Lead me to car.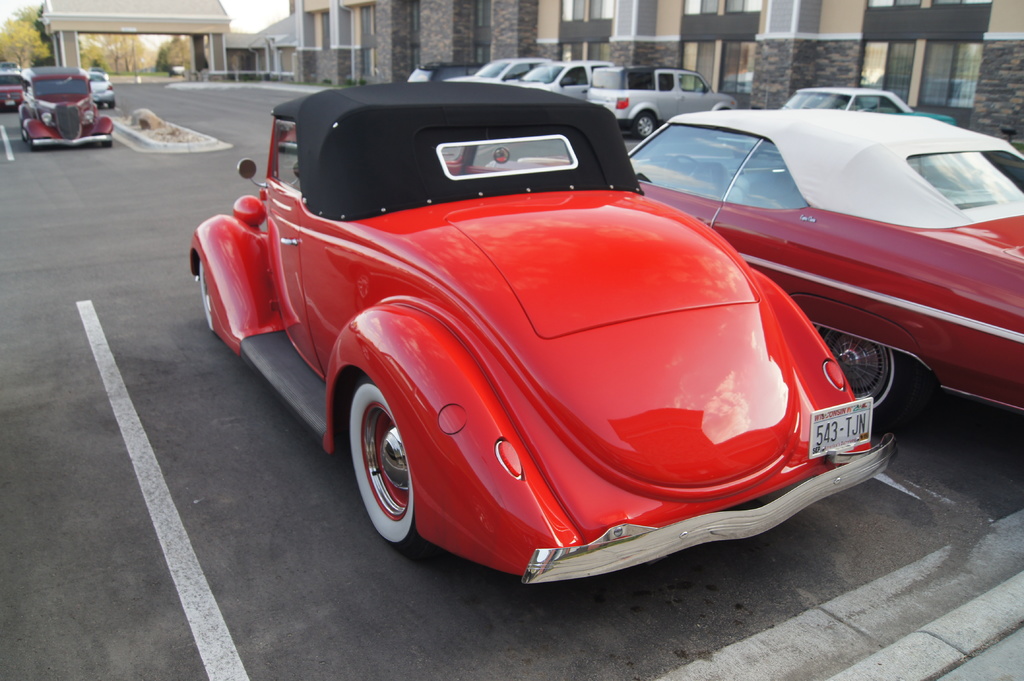
Lead to pyautogui.locateOnScreen(591, 65, 730, 141).
